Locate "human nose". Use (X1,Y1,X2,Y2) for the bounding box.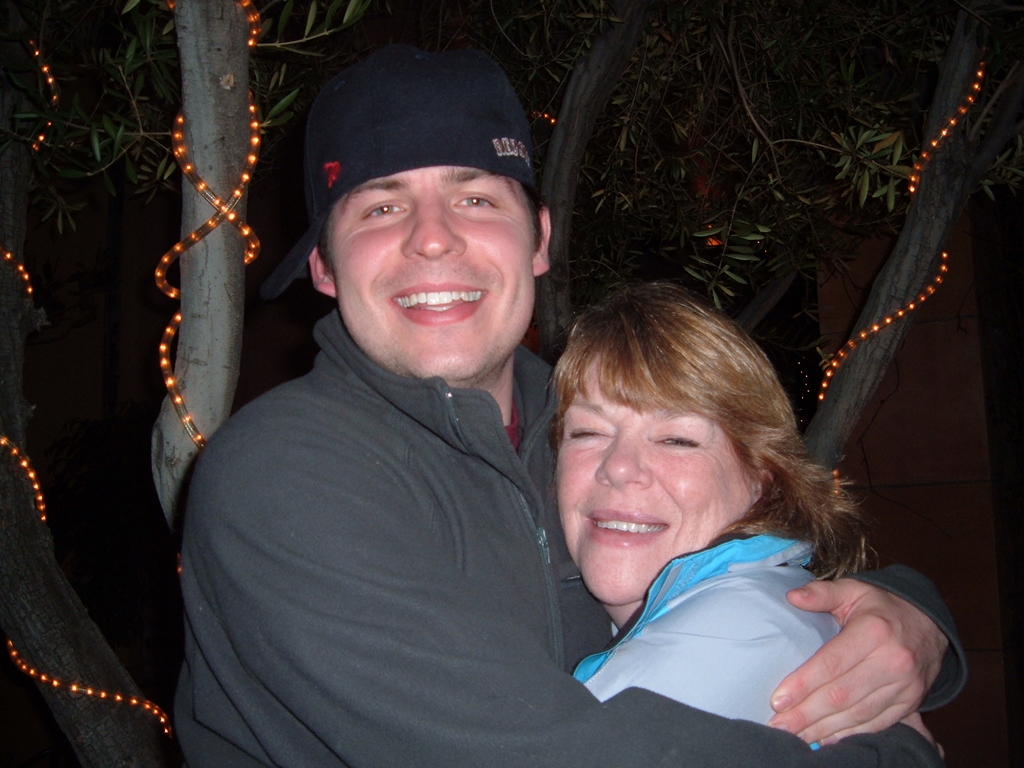
(402,198,471,264).
